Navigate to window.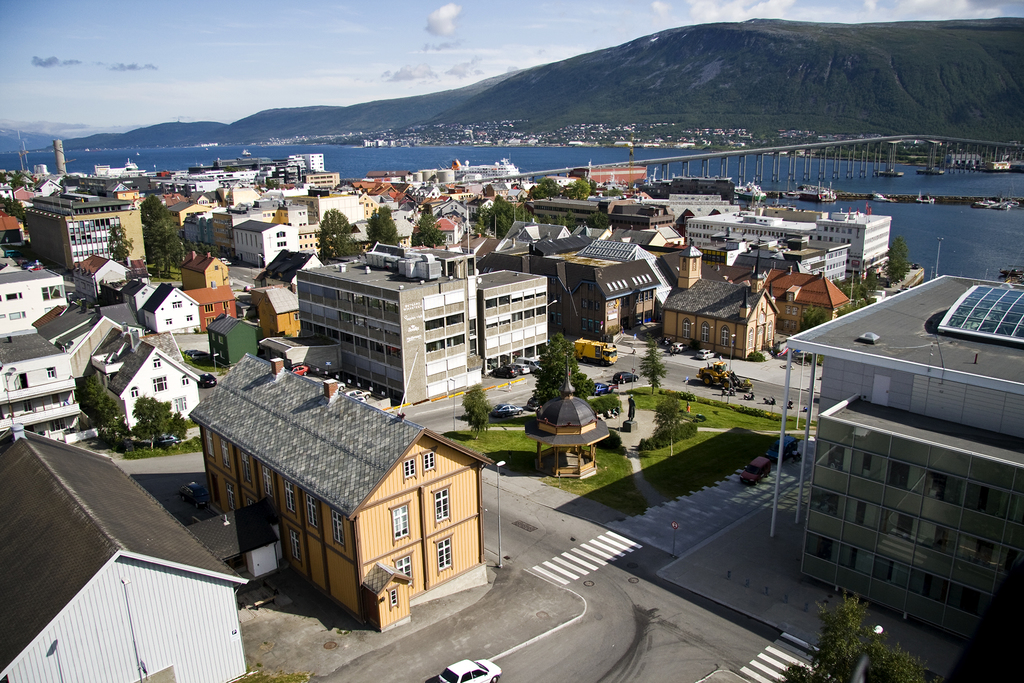
Navigation target: crop(187, 313, 195, 320).
